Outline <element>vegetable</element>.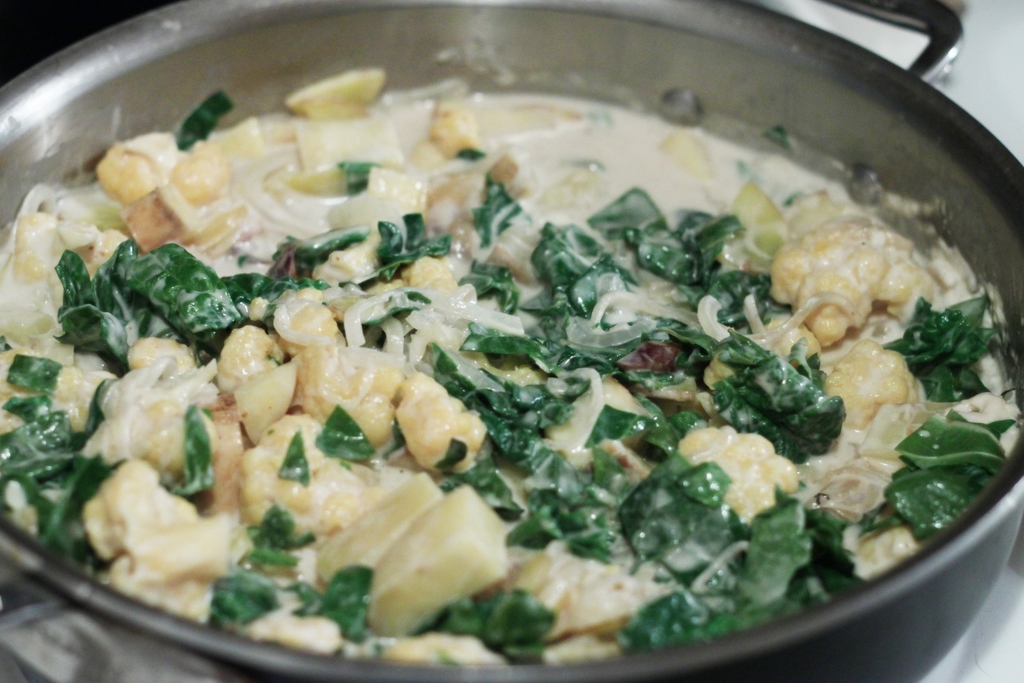
Outline: box=[908, 290, 993, 401].
